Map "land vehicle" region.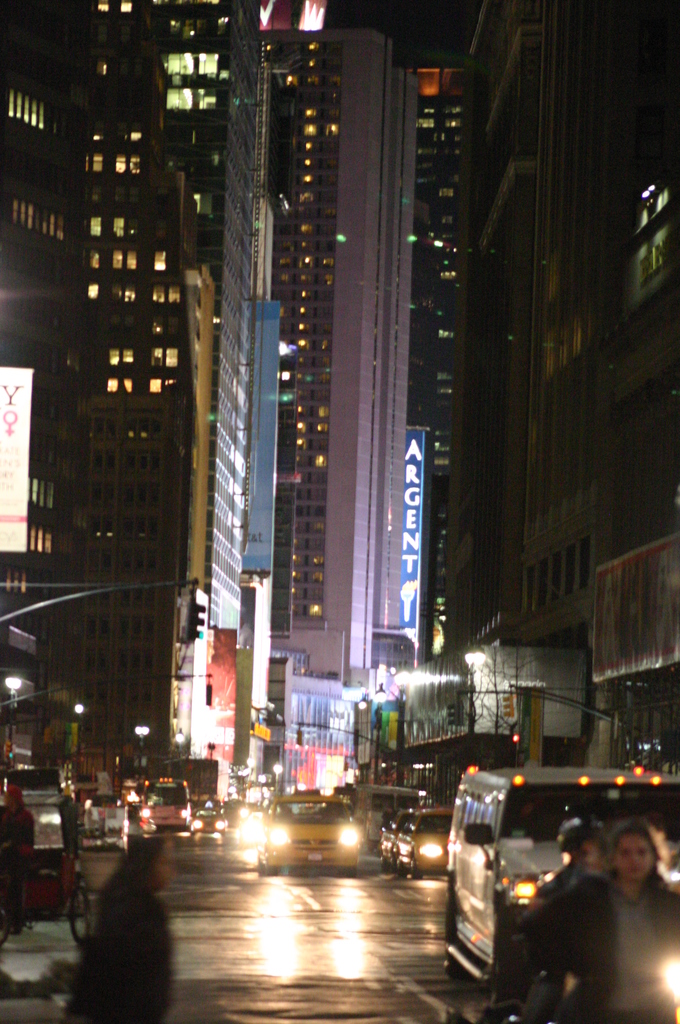
Mapped to [435, 771, 659, 997].
